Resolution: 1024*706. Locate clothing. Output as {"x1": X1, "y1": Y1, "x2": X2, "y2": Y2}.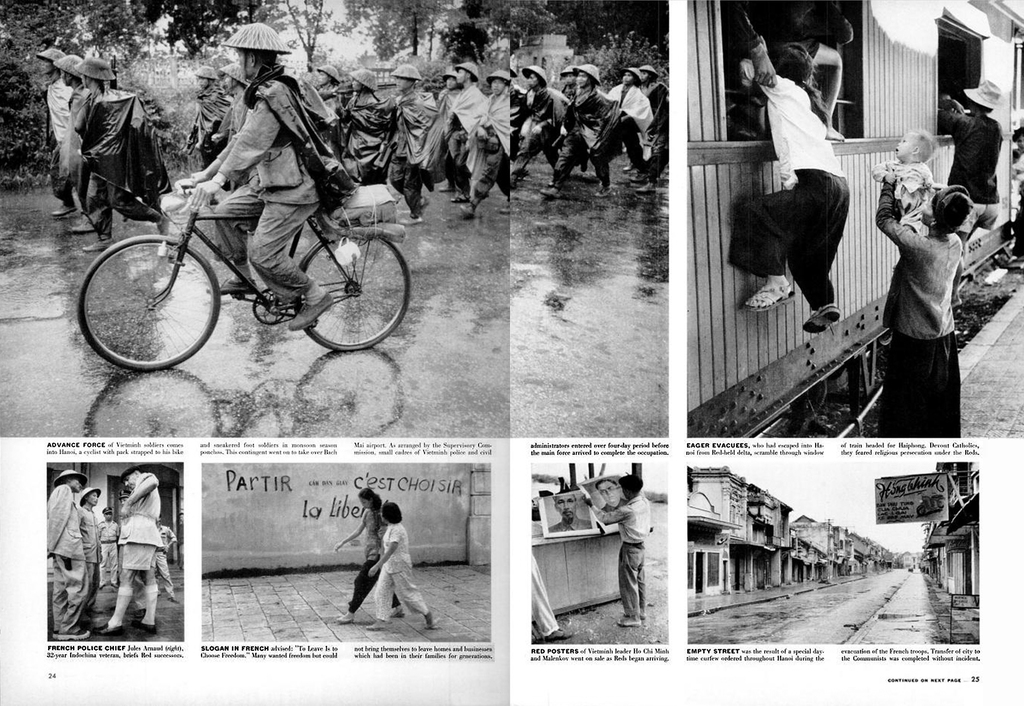
{"x1": 510, "y1": 88, "x2": 564, "y2": 174}.
